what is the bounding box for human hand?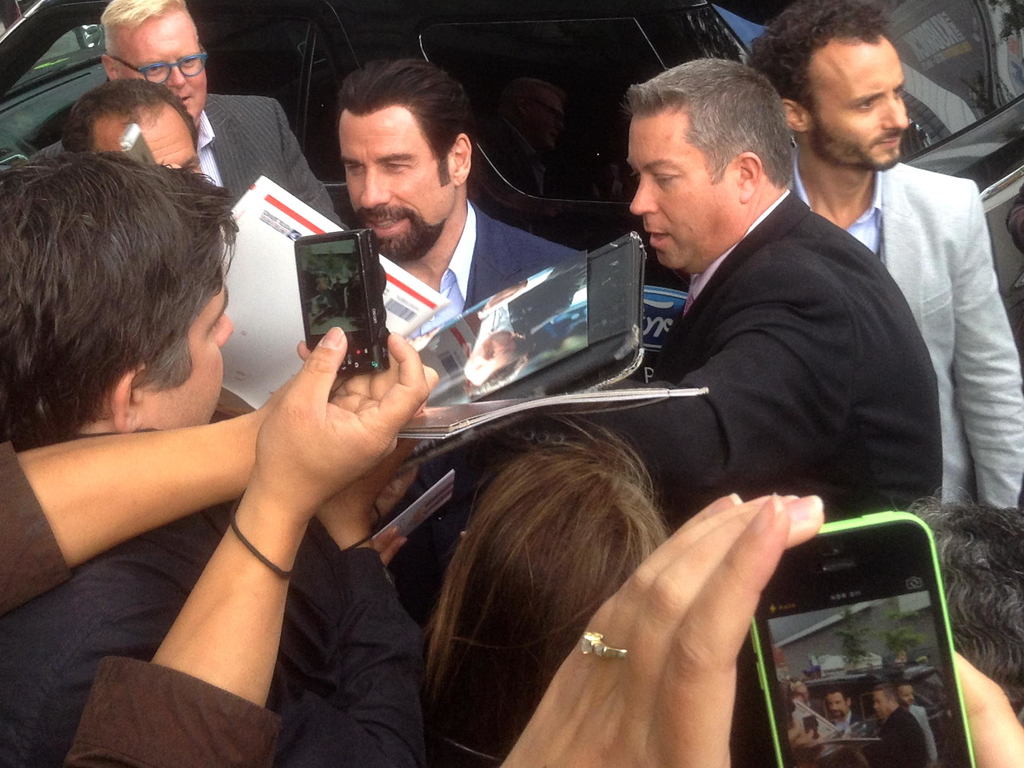
l=952, t=650, r=1023, b=767.
